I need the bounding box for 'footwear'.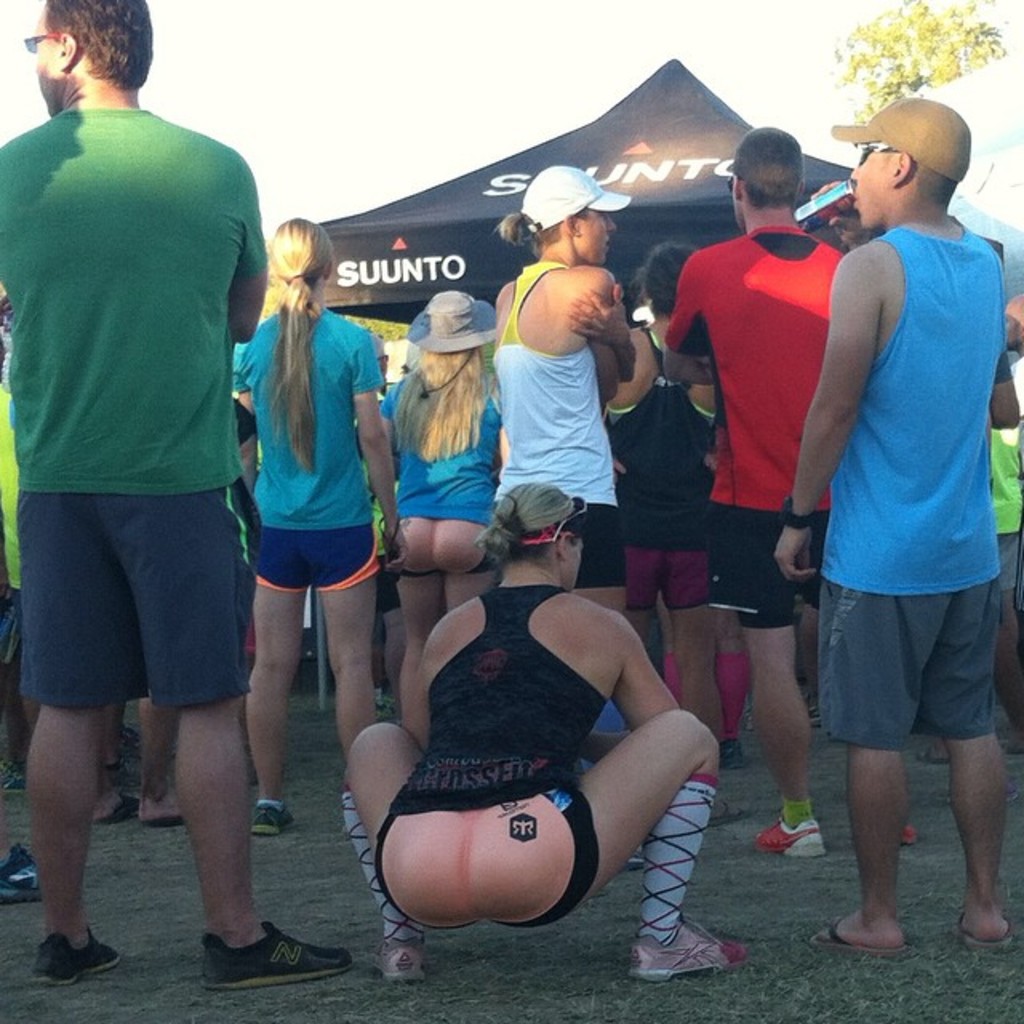
Here it is: <box>0,846,35,901</box>.
